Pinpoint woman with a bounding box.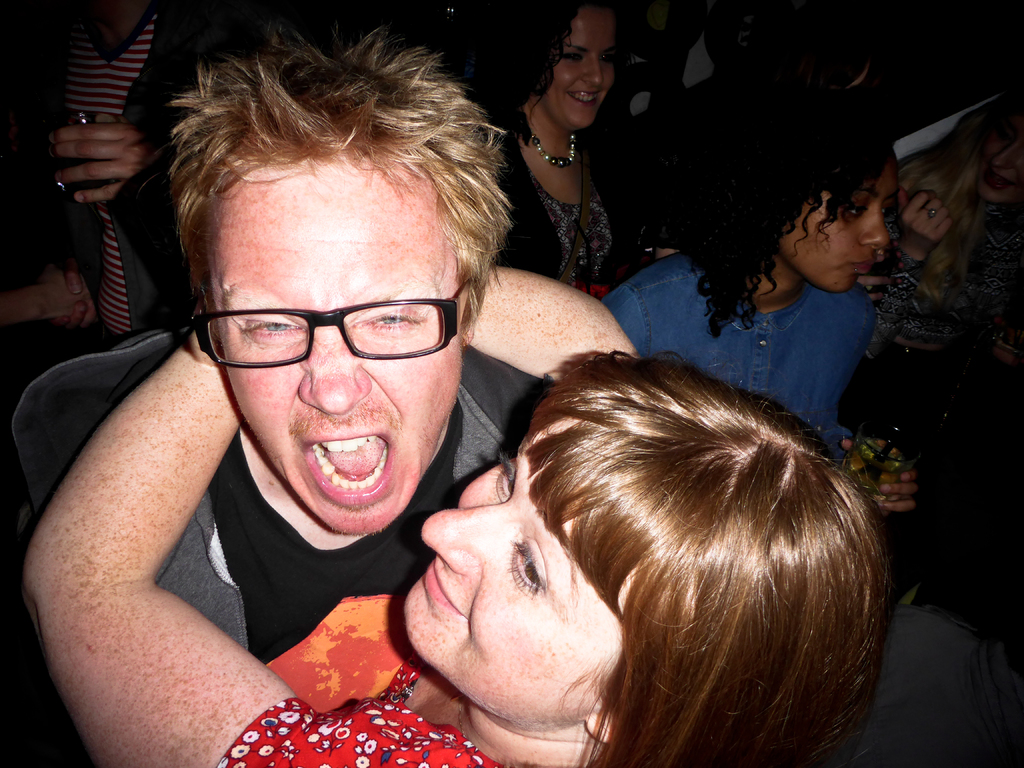
rect(4, 252, 900, 763).
